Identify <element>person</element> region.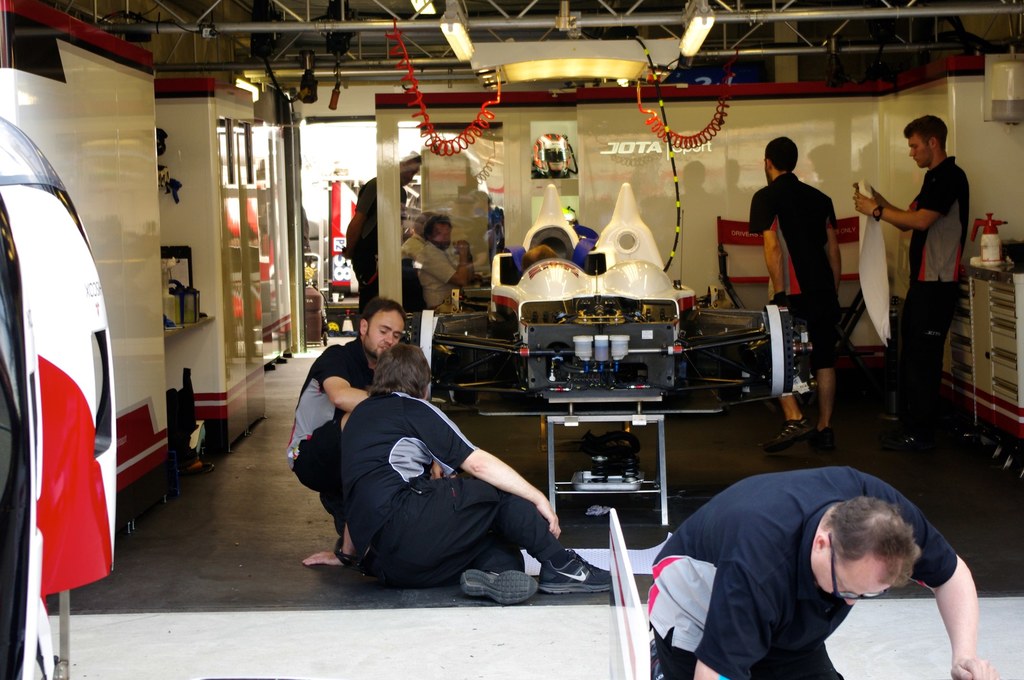
Region: x1=635, y1=467, x2=998, y2=679.
